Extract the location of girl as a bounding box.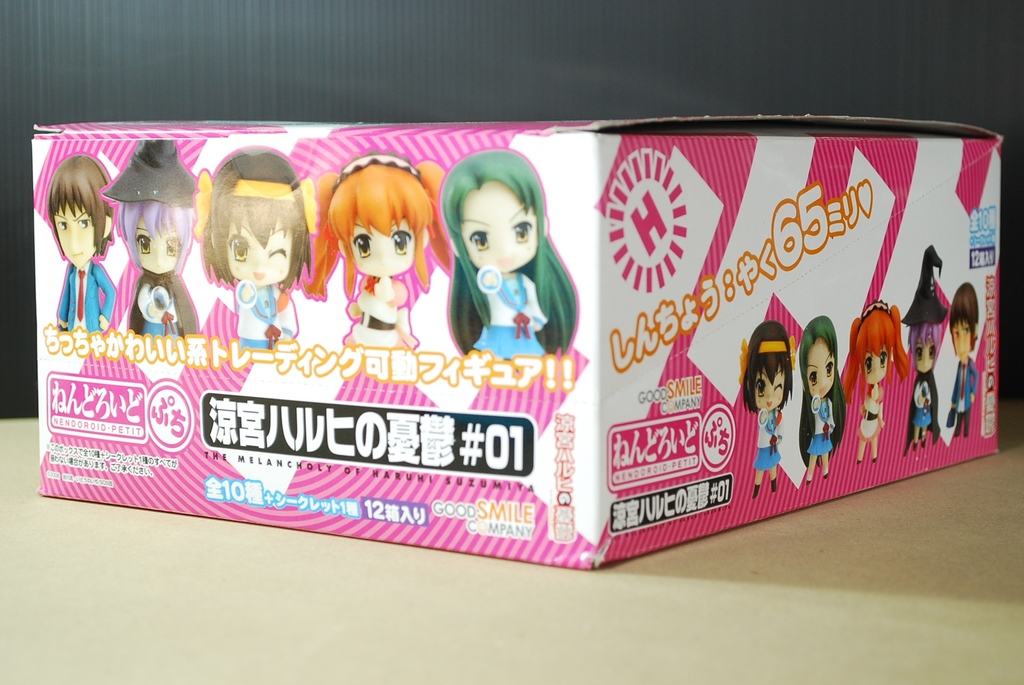
(191,148,317,347).
